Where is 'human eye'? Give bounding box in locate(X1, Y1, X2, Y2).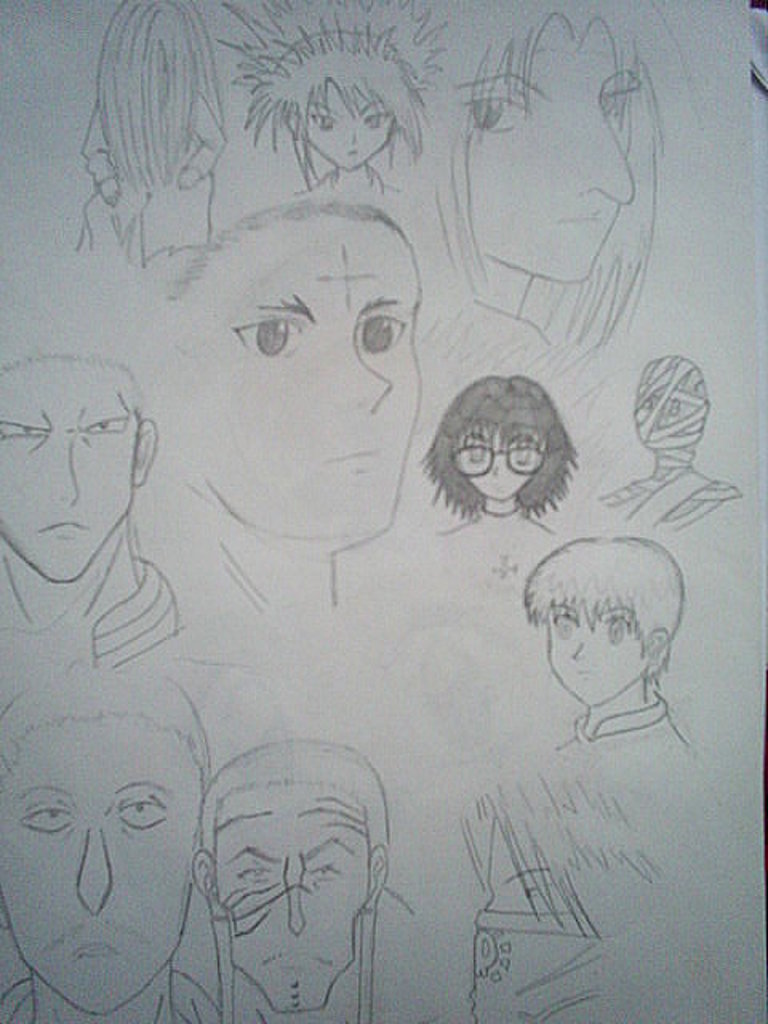
locate(594, 85, 634, 128).
